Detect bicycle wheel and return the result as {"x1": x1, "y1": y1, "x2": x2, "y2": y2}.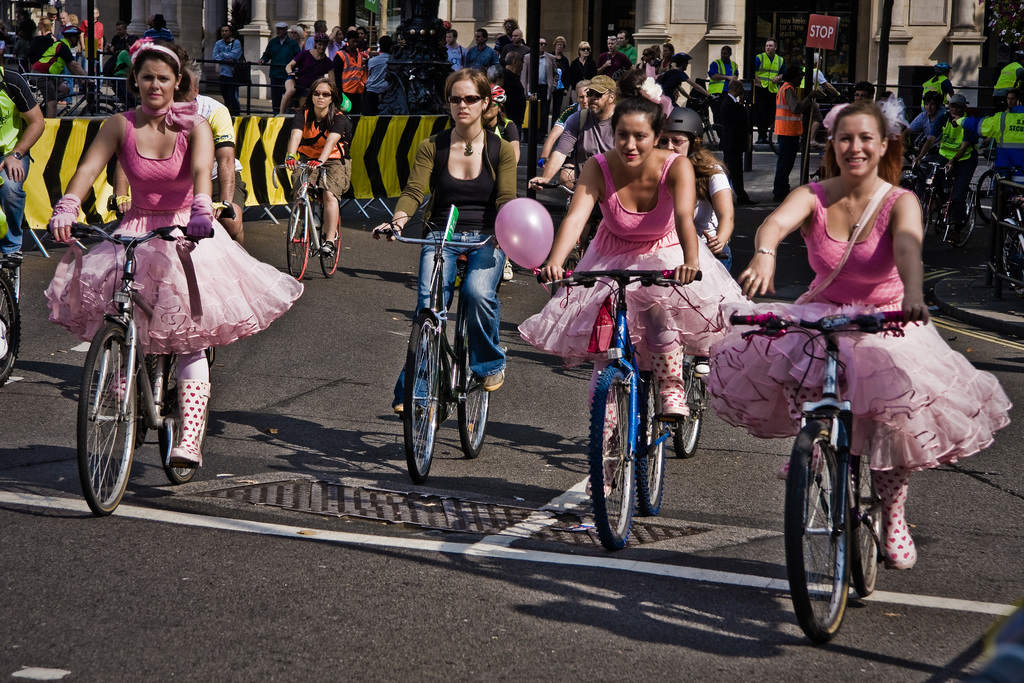
{"x1": 290, "y1": 205, "x2": 312, "y2": 281}.
